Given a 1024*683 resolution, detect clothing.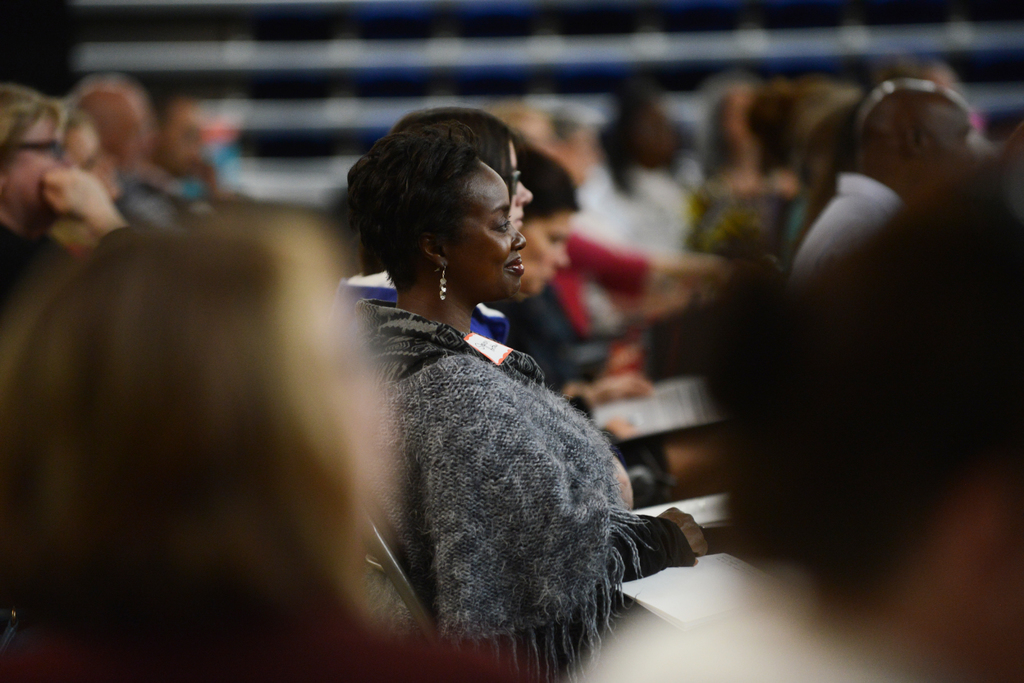
<bbox>350, 263, 524, 347</bbox>.
